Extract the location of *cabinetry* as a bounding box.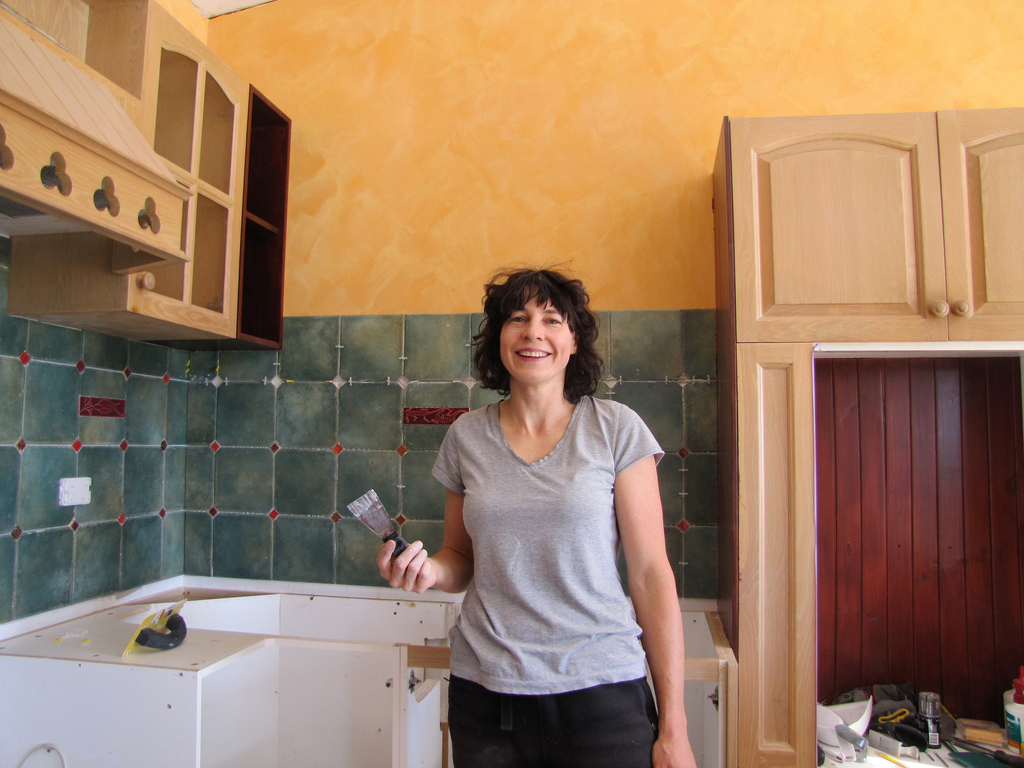
bbox=[706, 102, 1023, 764].
